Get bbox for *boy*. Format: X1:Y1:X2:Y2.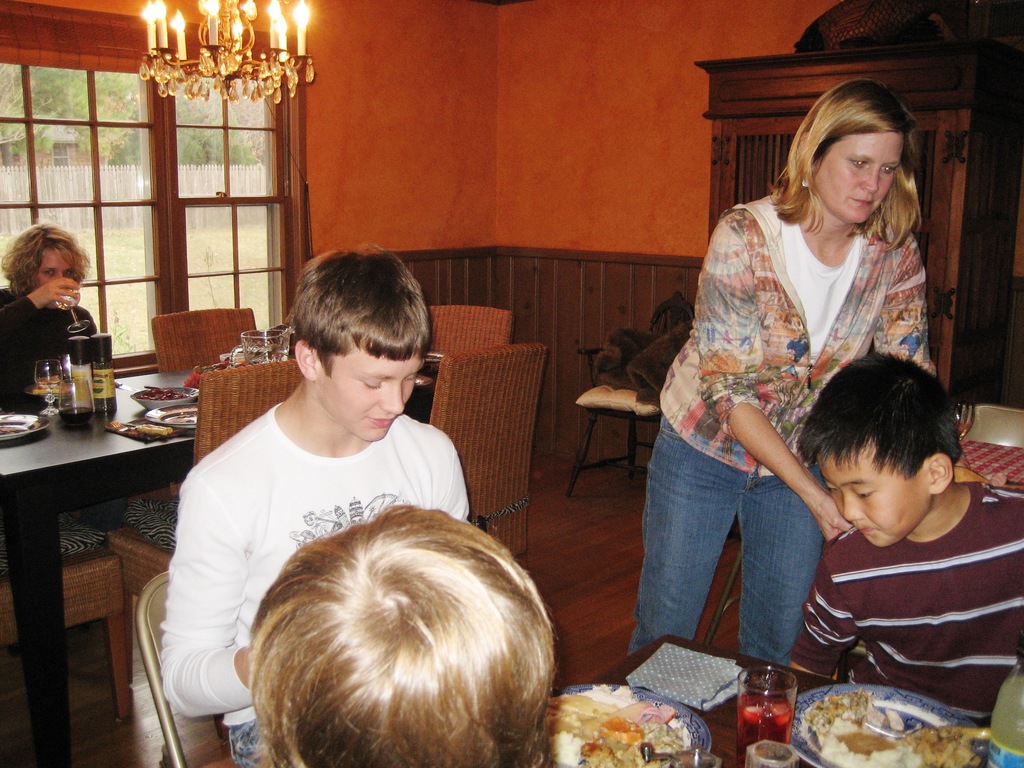
760:337:1014:715.
